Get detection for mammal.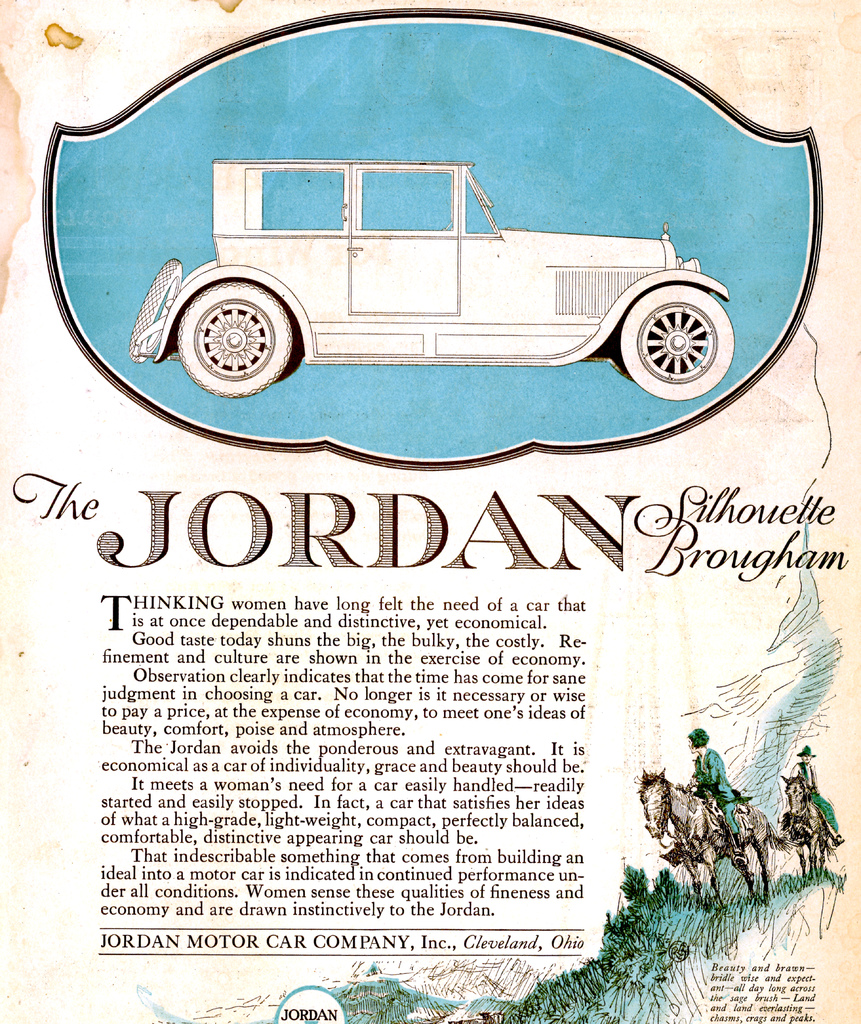
Detection: rect(645, 769, 789, 903).
